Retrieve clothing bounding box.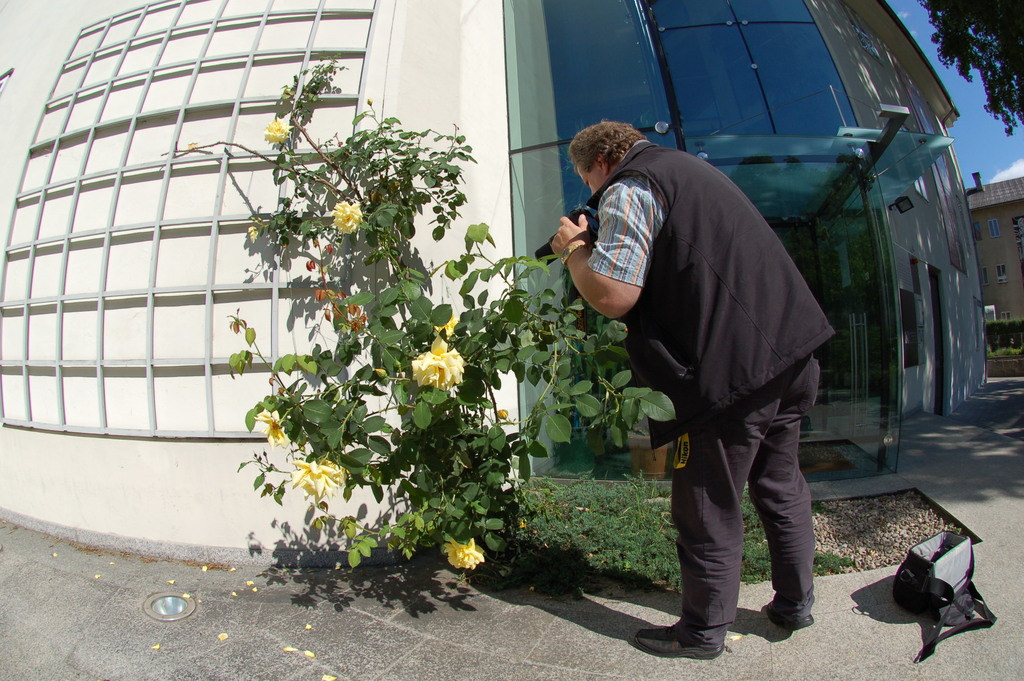
Bounding box: [558, 110, 843, 567].
